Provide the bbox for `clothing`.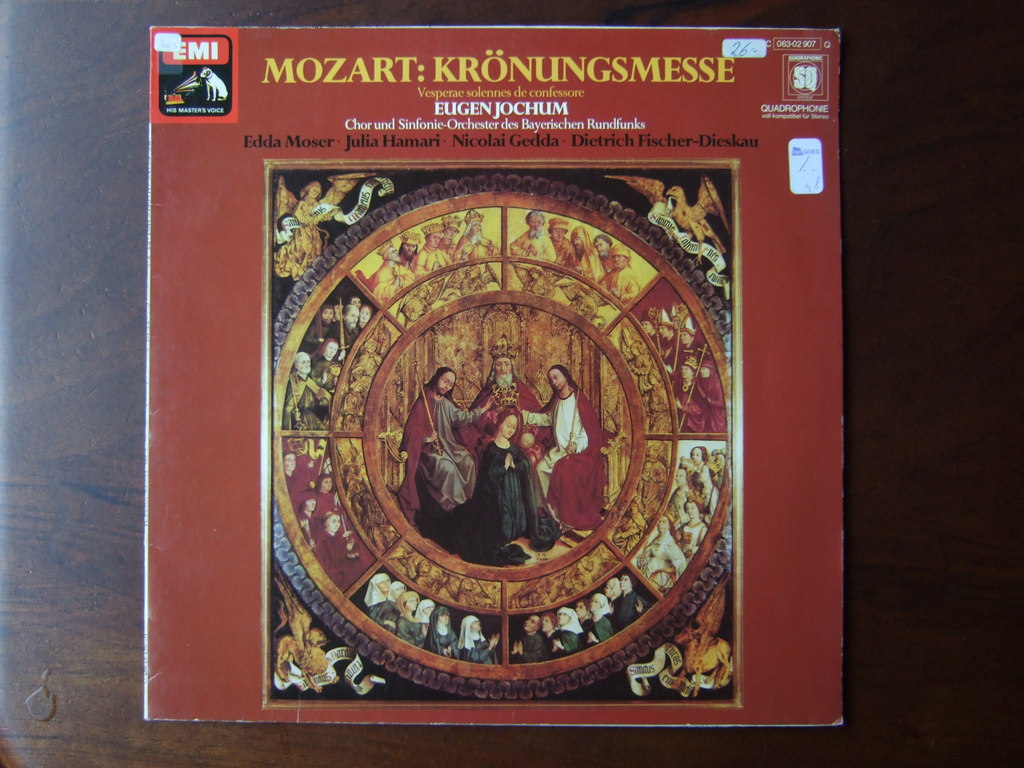
[456, 593, 484, 609].
